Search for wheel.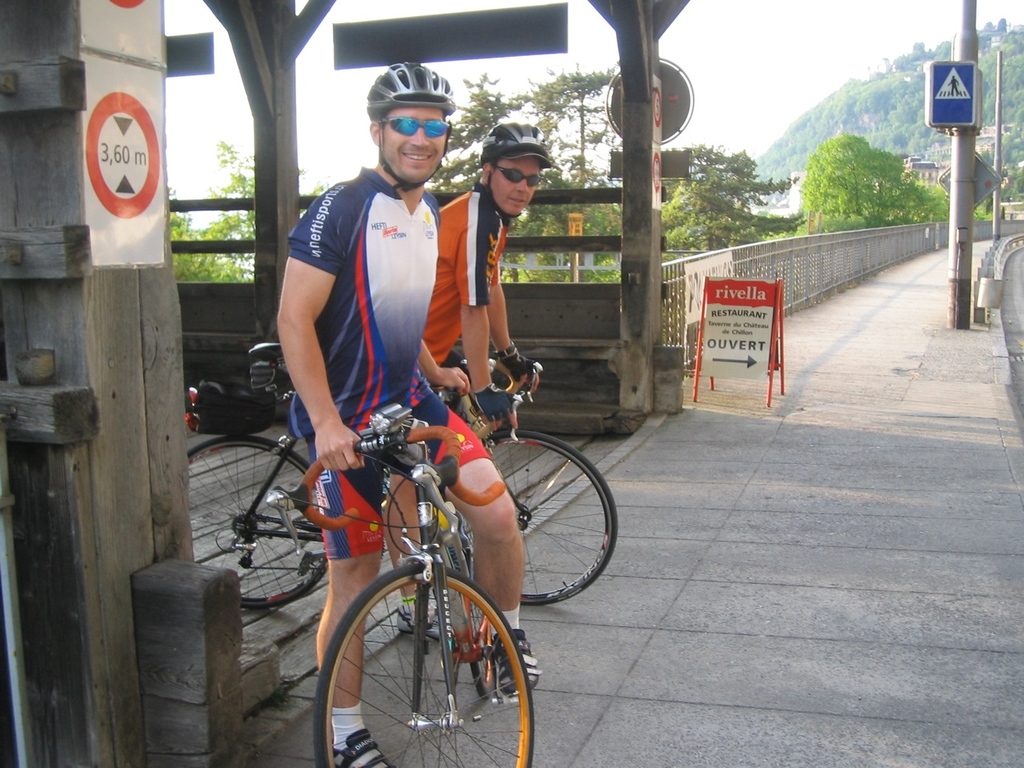
Found at crop(465, 518, 494, 702).
